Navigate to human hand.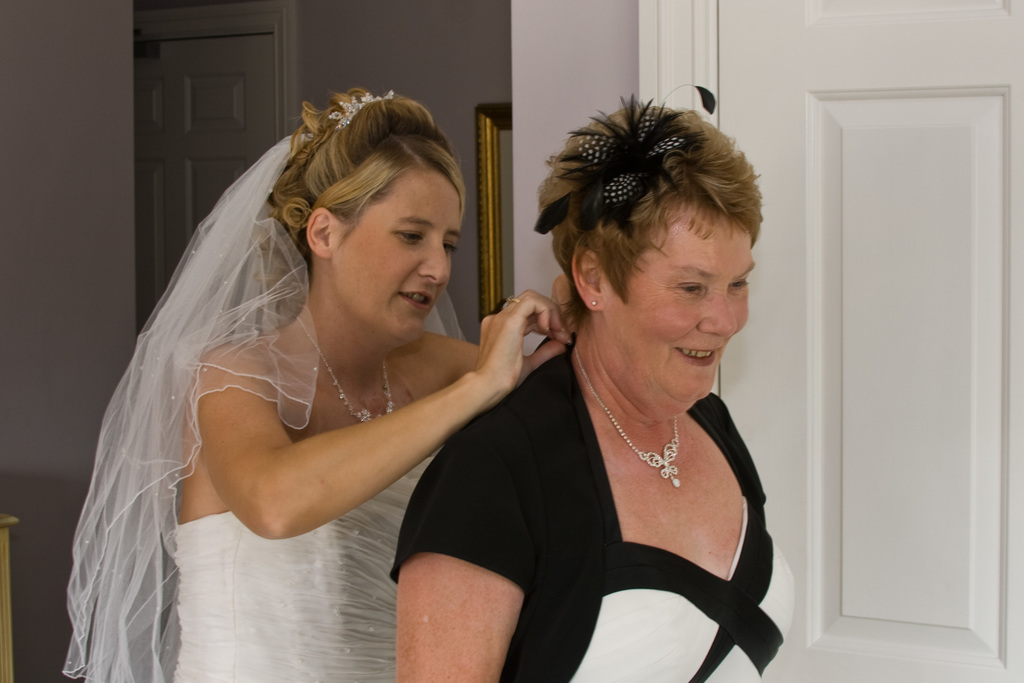
Navigation target: Rect(475, 279, 557, 379).
